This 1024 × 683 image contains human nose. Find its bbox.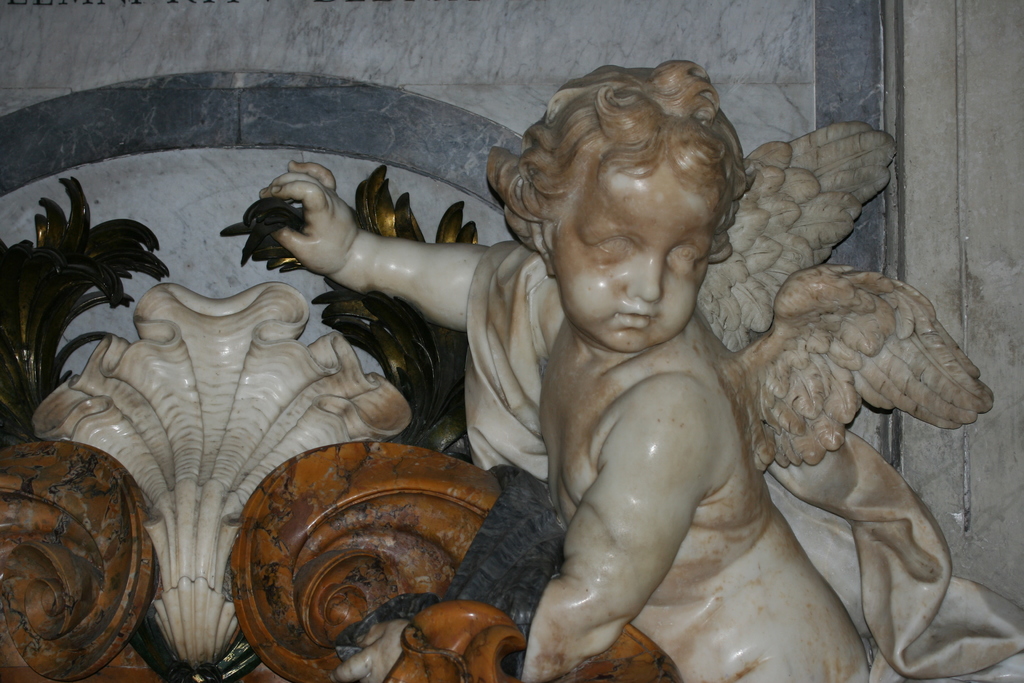
[626,251,666,300].
